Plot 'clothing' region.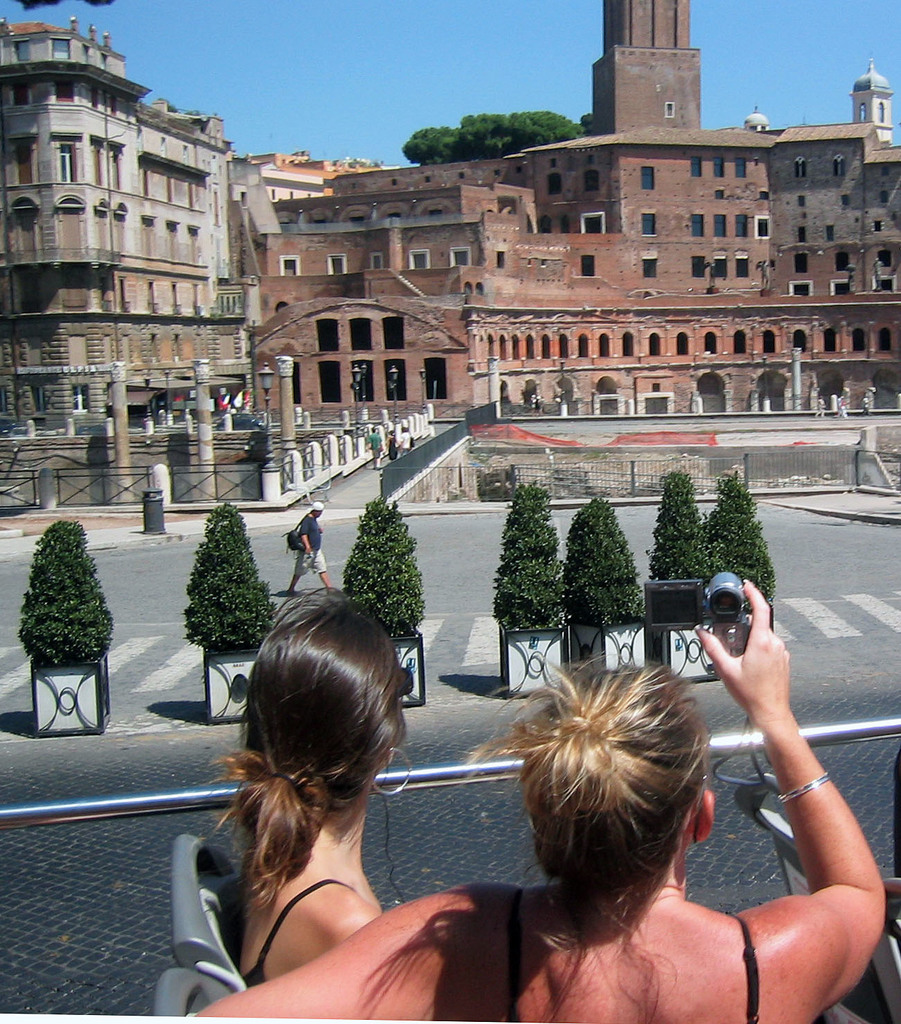
Plotted at locate(399, 432, 409, 452).
